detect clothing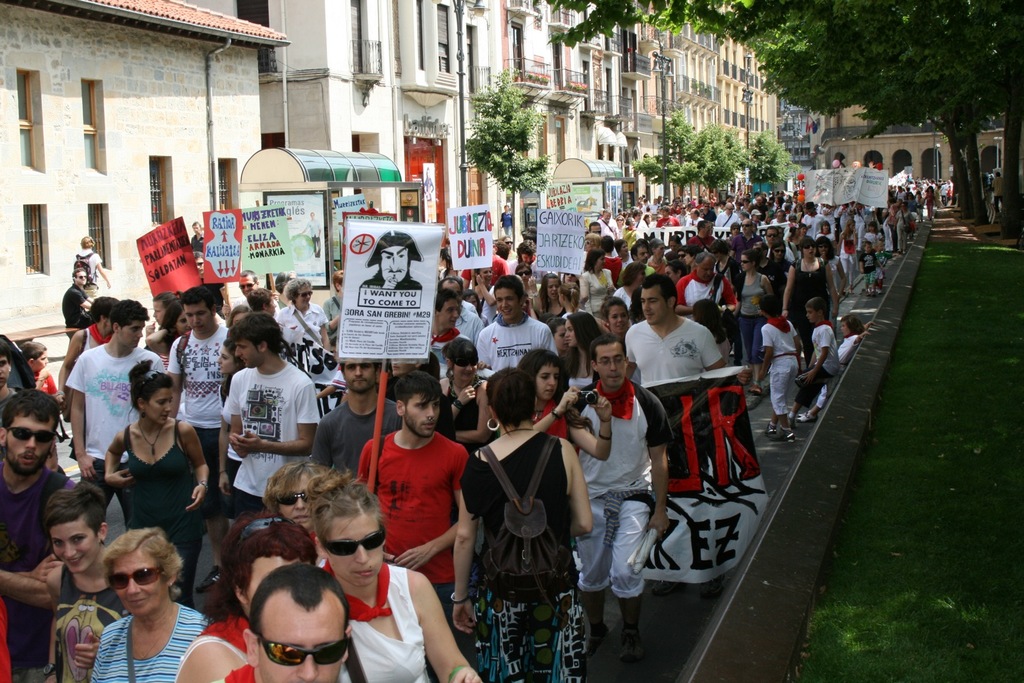
66, 350, 146, 496
